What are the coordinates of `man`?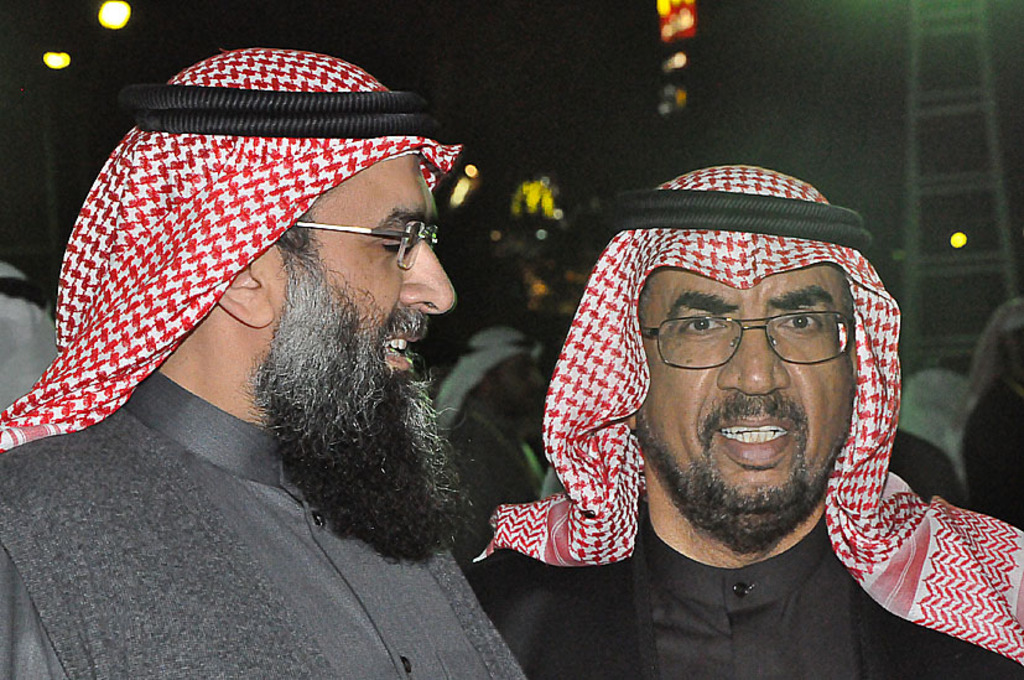
x1=0, y1=254, x2=59, y2=416.
